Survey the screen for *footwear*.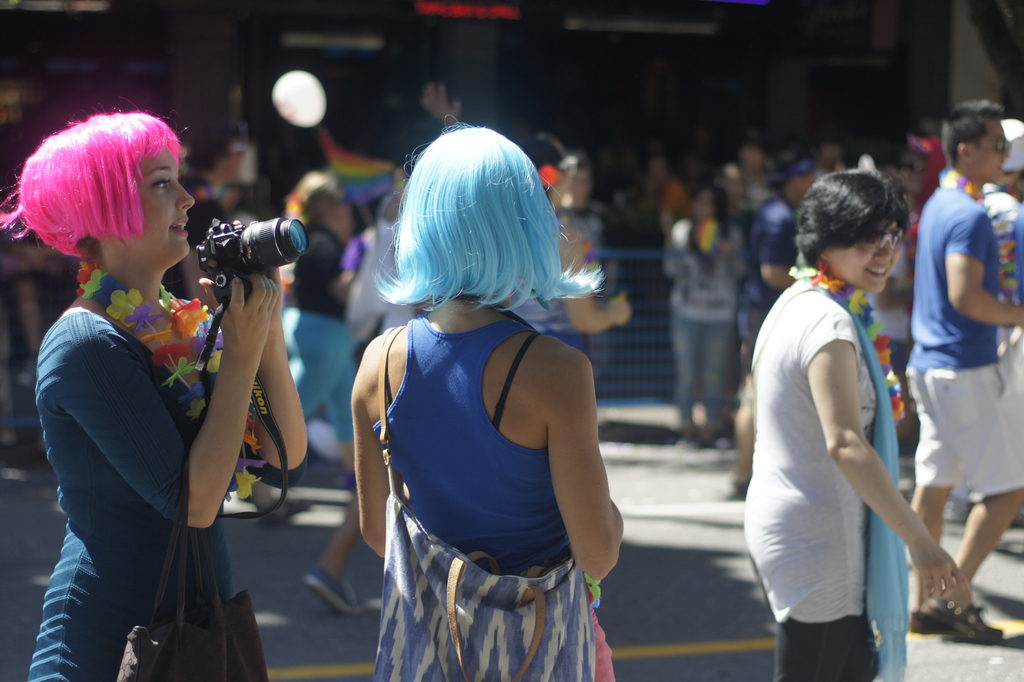
Survey found: <bbox>911, 594, 948, 633</bbox>.
